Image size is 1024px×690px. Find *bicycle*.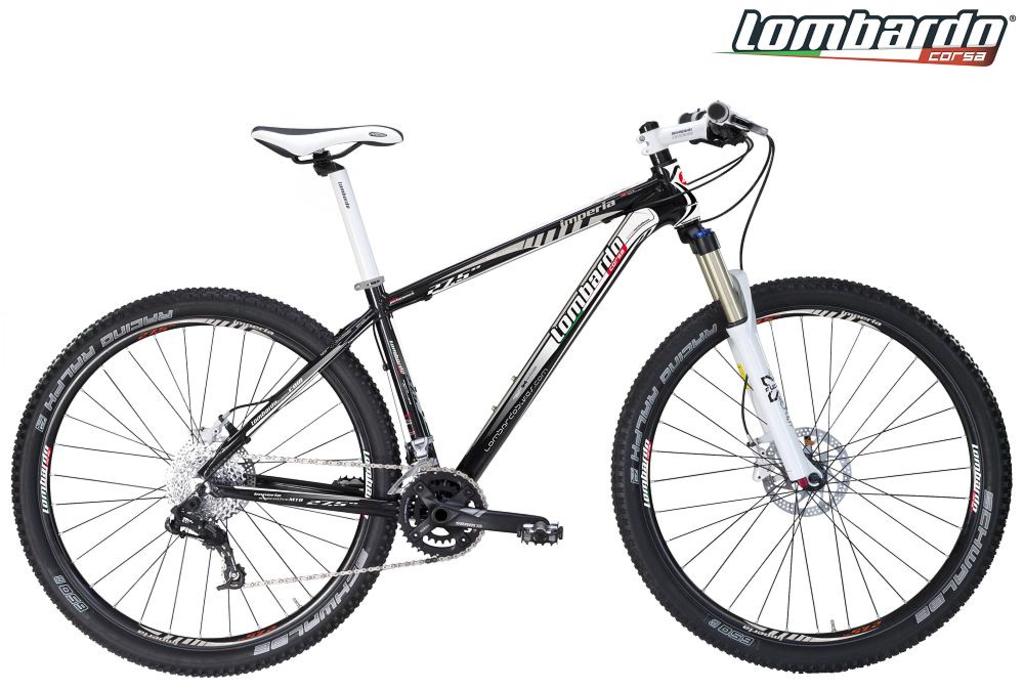
<region>8, 96, 1014, 678</region>.
